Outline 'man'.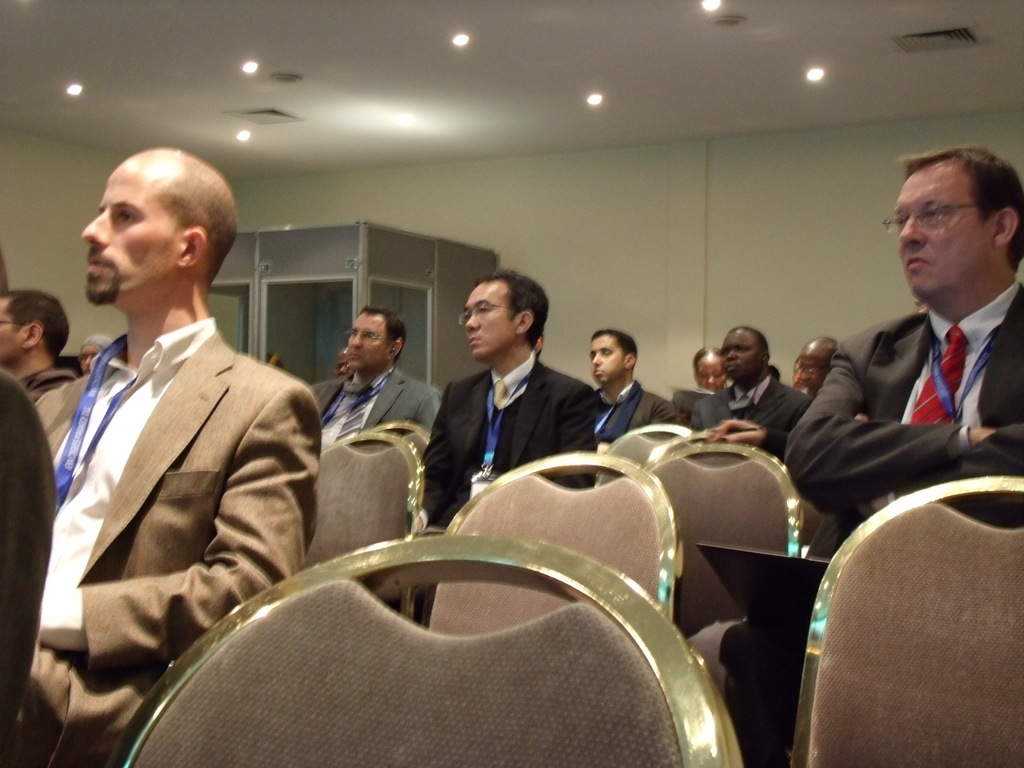
Outline: region(419, 267, 602, 624).
